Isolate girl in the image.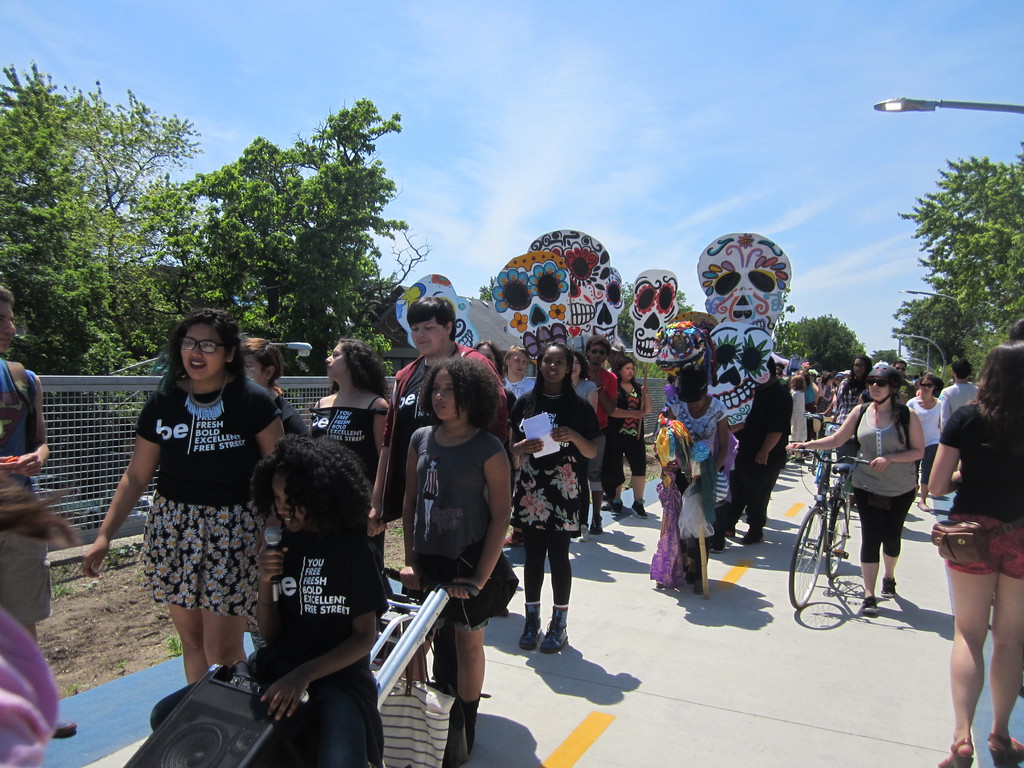
Isolated region: 508, 340, 602, 653.
